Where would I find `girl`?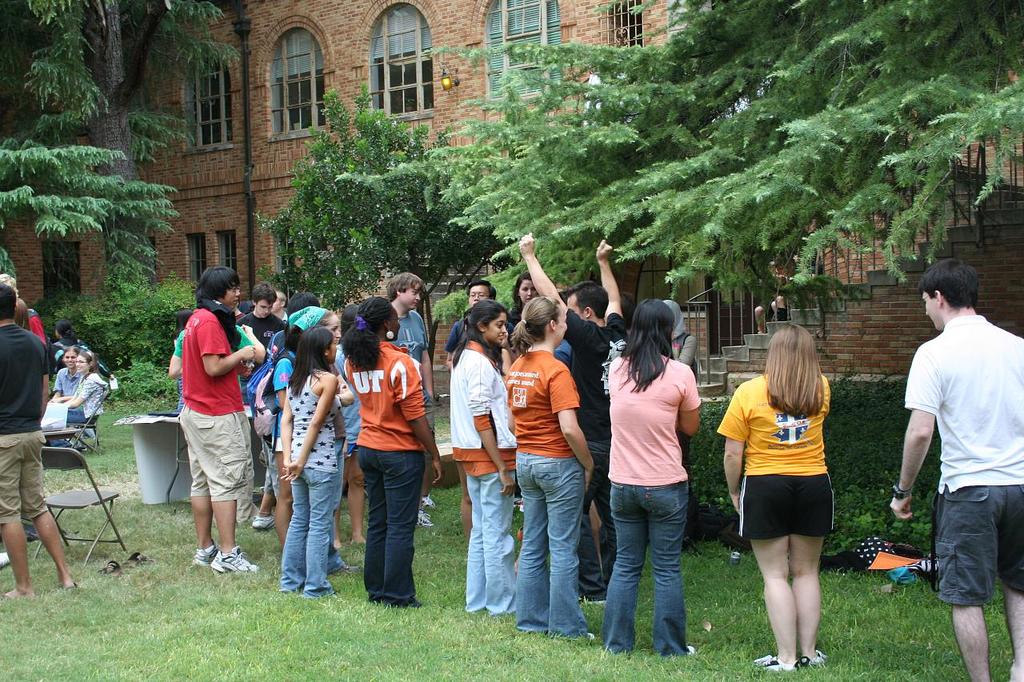
At [42,352,106,447].
